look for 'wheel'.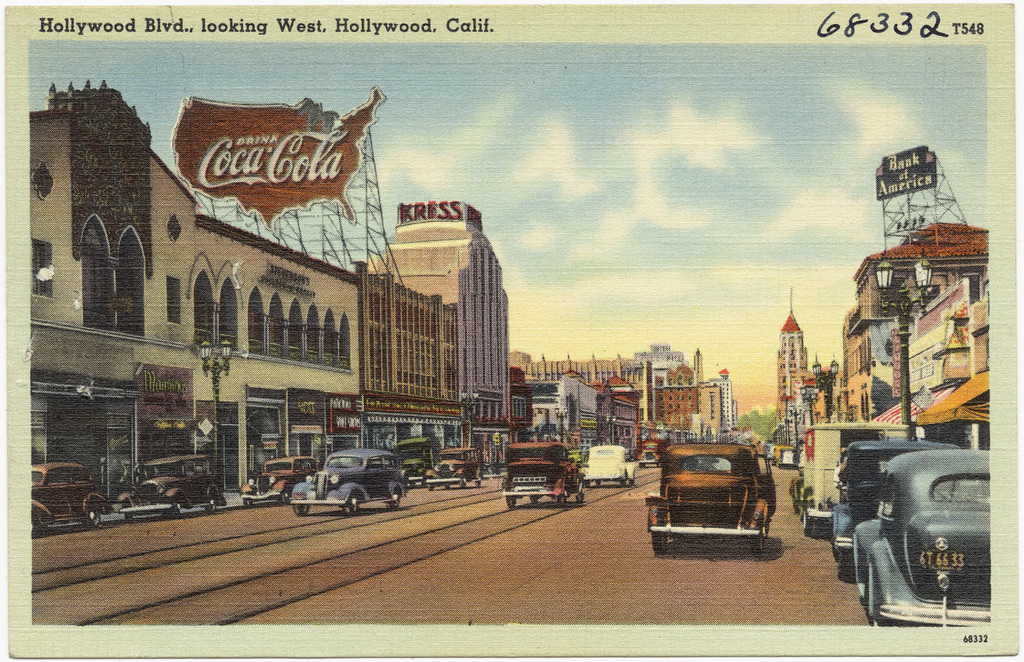
Found: {"left": 174, "top": 499, "right": 193, "bottom": 517}.
